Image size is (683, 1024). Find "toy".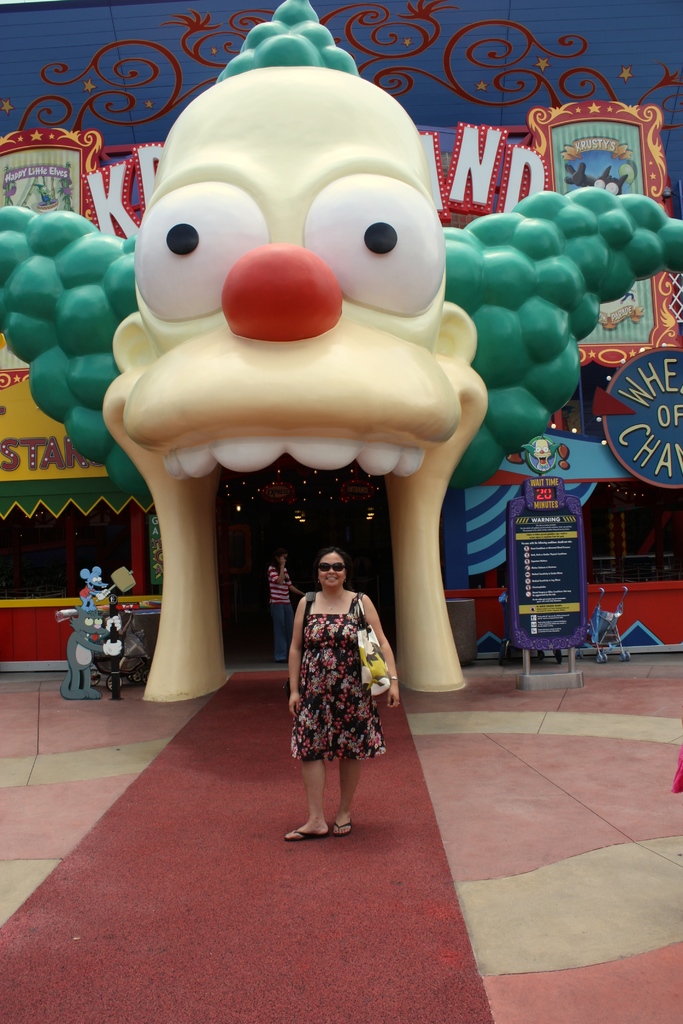
box=[54, 569, 135, 698].
